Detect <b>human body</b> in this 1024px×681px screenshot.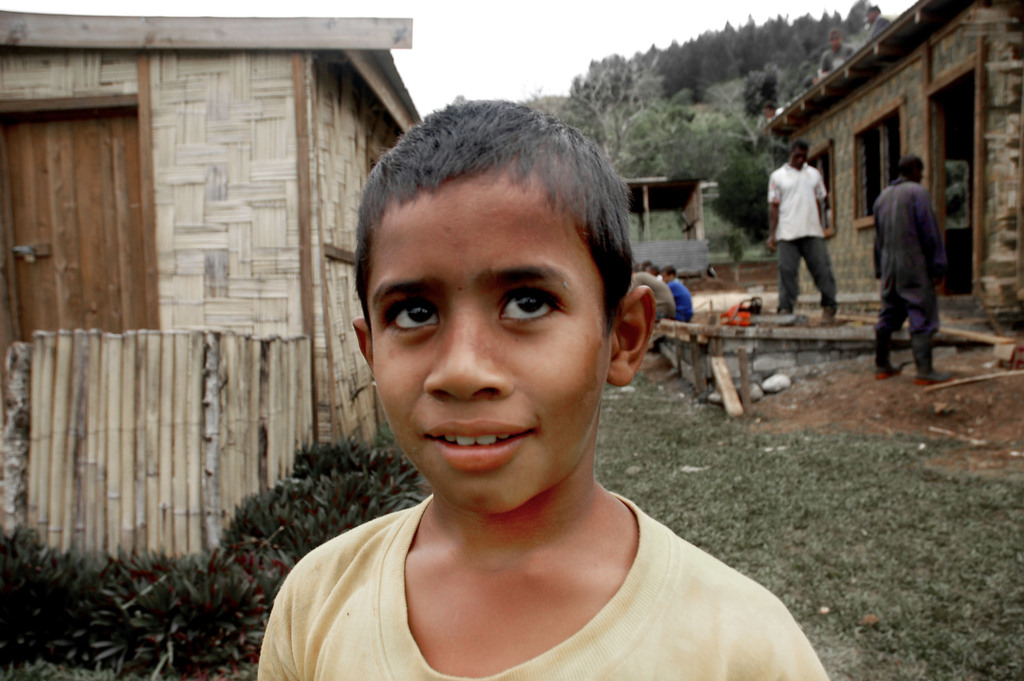
Detection: l=664, t=263, r=700, b=325.
